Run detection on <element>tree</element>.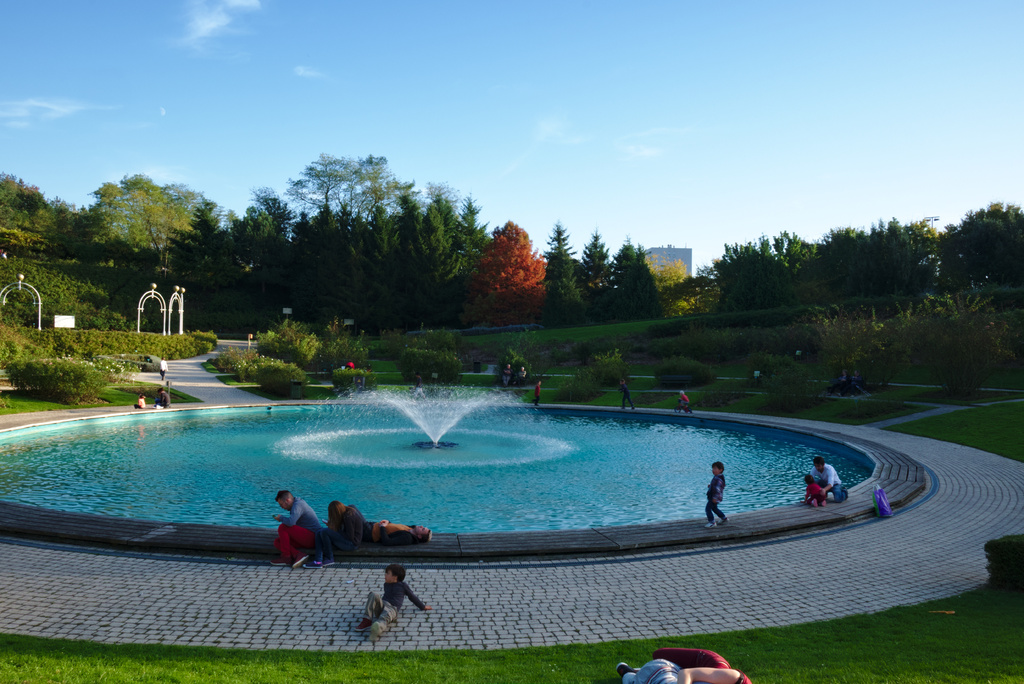
Result: 348:158:413:216.
